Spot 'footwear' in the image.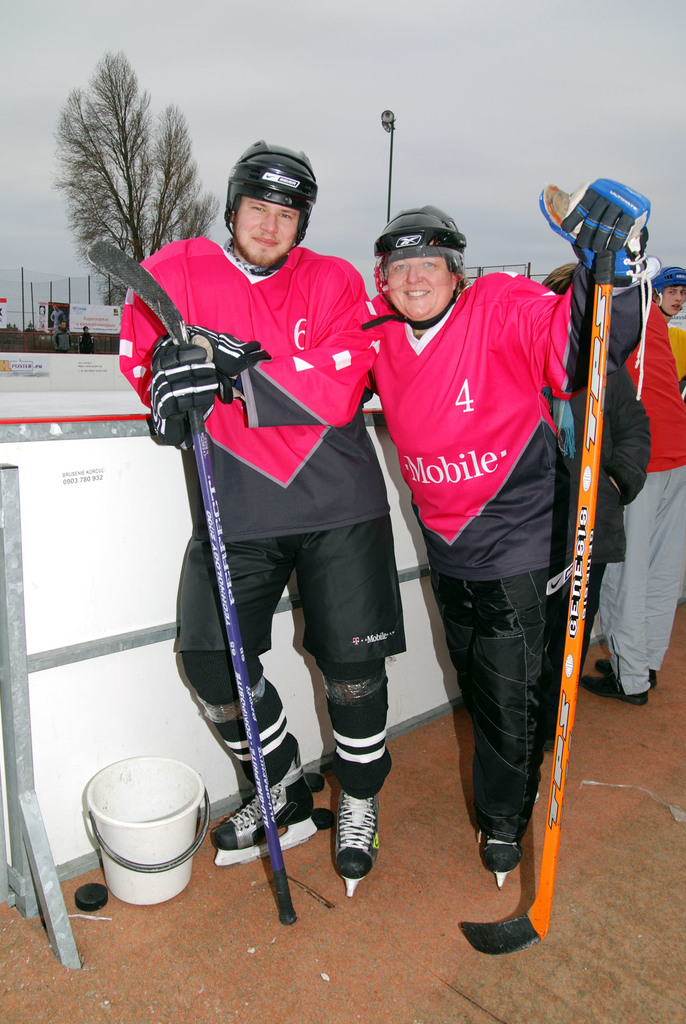
'footwear' found at 480,834,523,872.
